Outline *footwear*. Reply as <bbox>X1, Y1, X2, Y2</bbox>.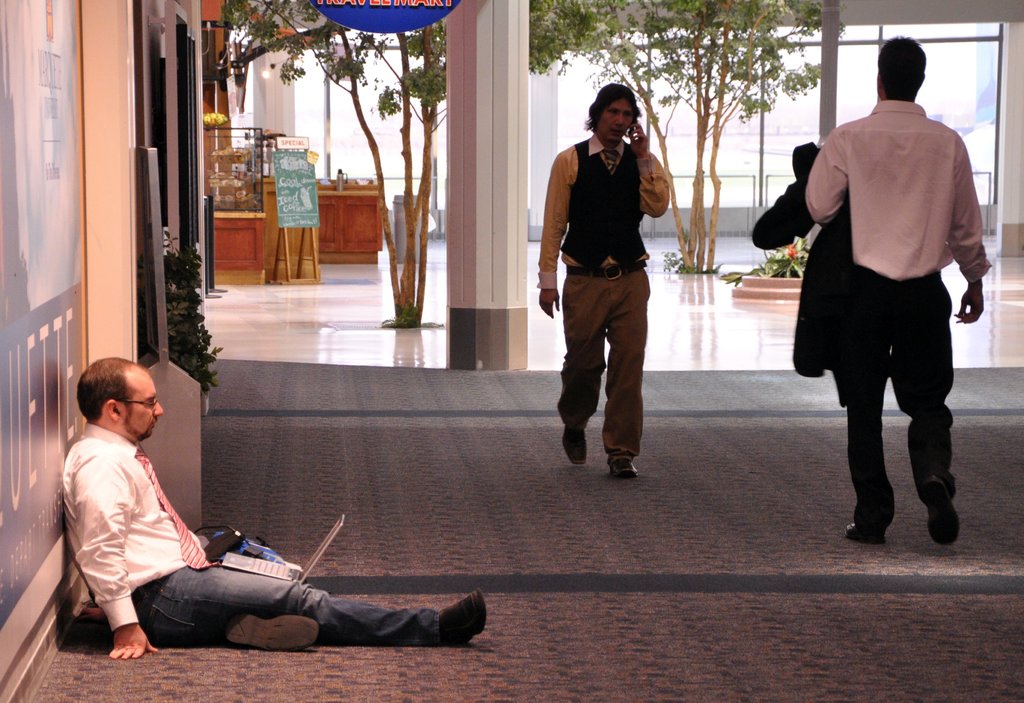
<bbox>607, 451, 638, 480</bbox>.
